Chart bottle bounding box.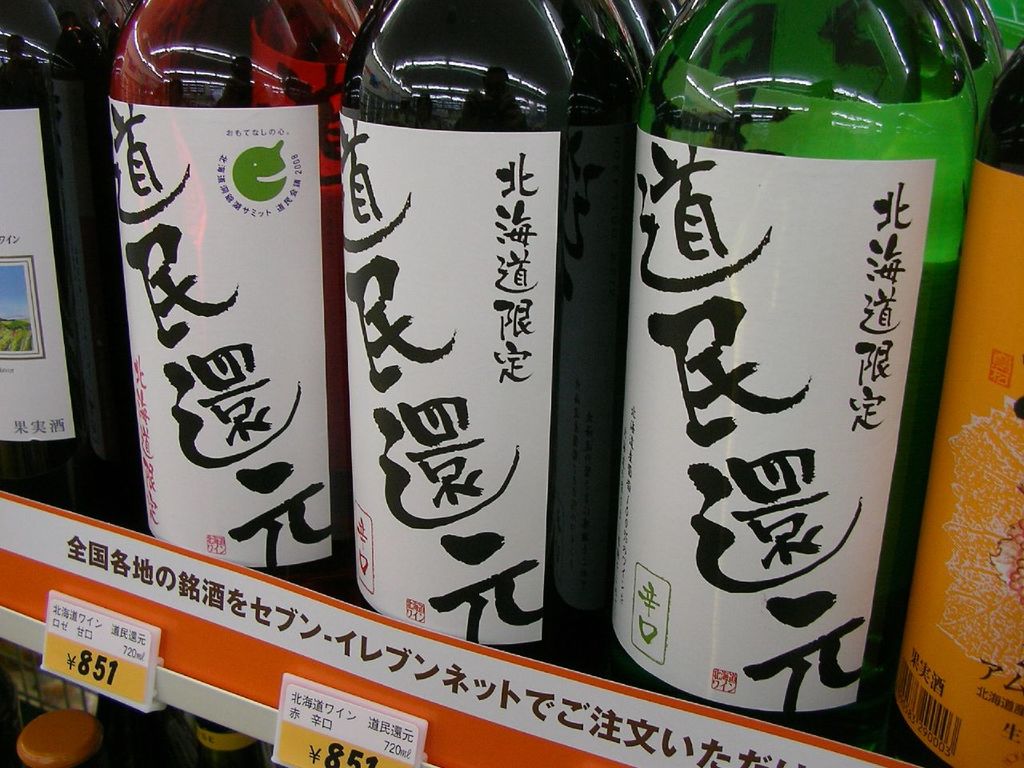
Charted: {"x1": 126, "y1": 0, "x2": 379, "y2": 588}.
